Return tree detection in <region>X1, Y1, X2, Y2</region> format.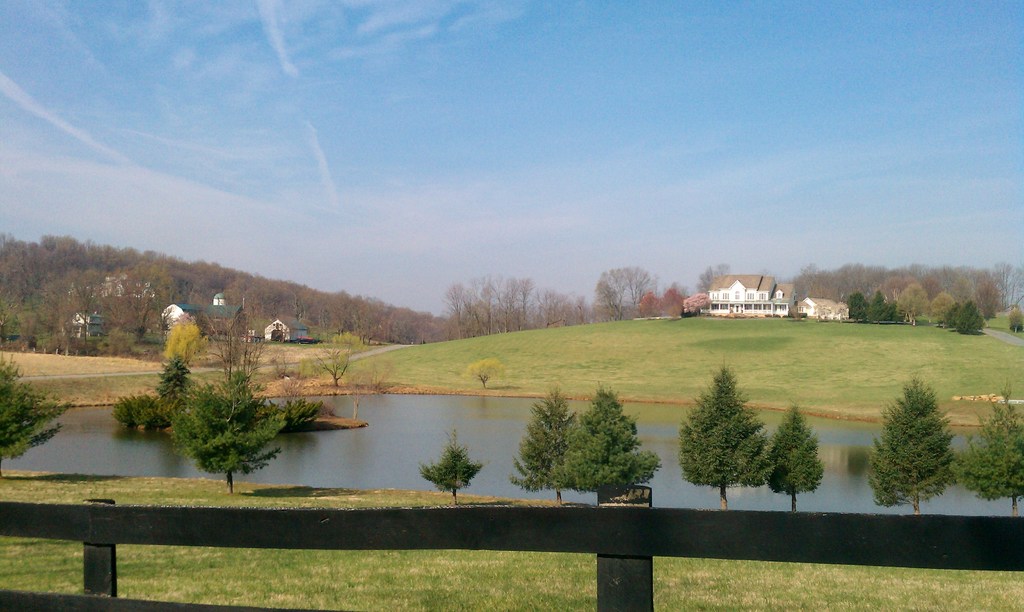
<region>154, 310, 202, 374</region>.
